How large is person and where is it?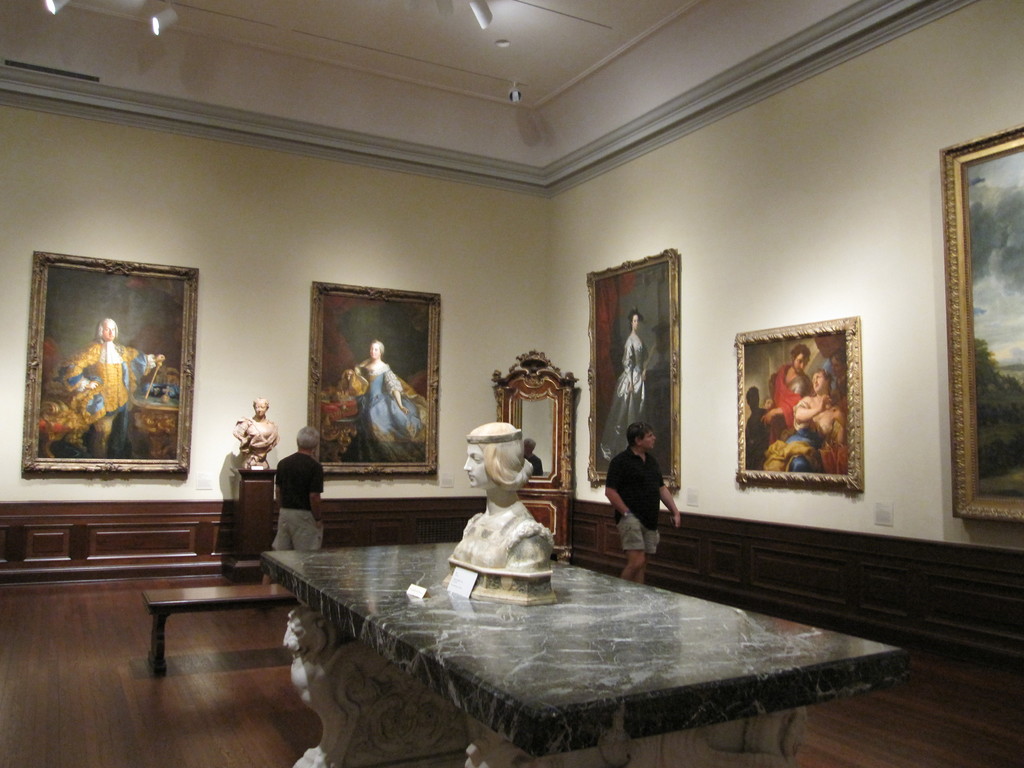
Bounding box: bbox=(354, 335, 431, 467).
